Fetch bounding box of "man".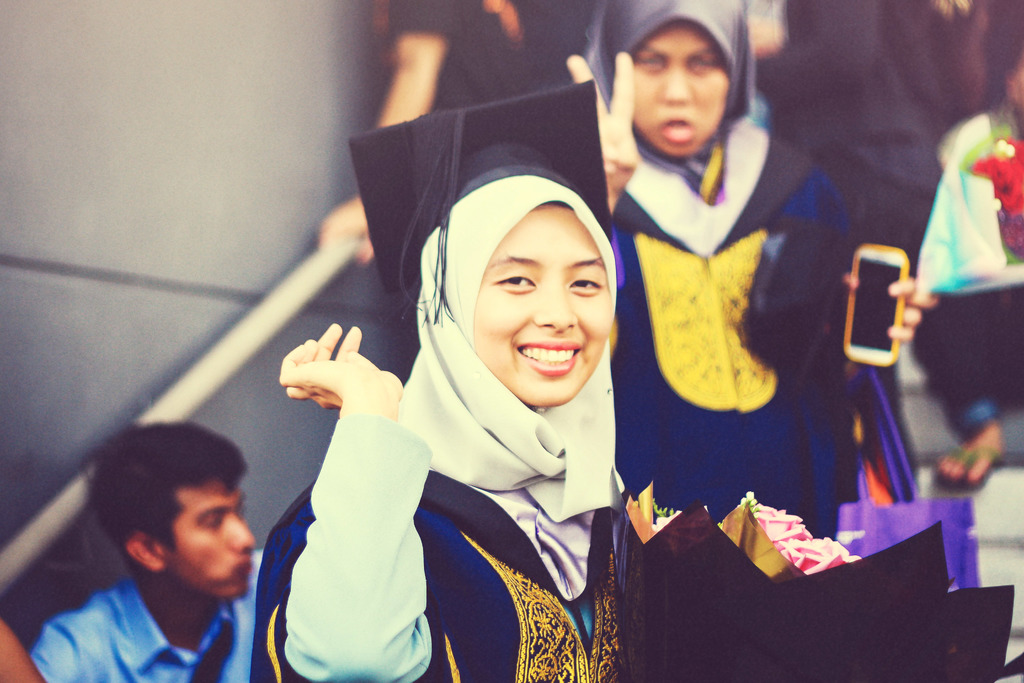
Bbox: 35:420:274:682.
